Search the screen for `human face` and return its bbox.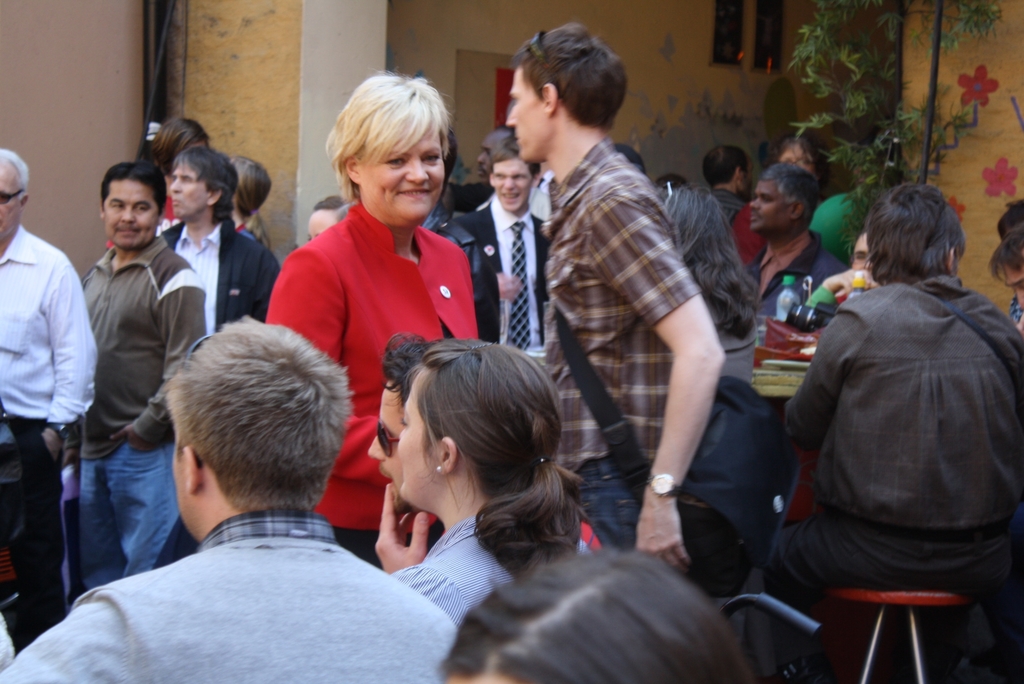
Found: region(362, 129, 445, 228).
